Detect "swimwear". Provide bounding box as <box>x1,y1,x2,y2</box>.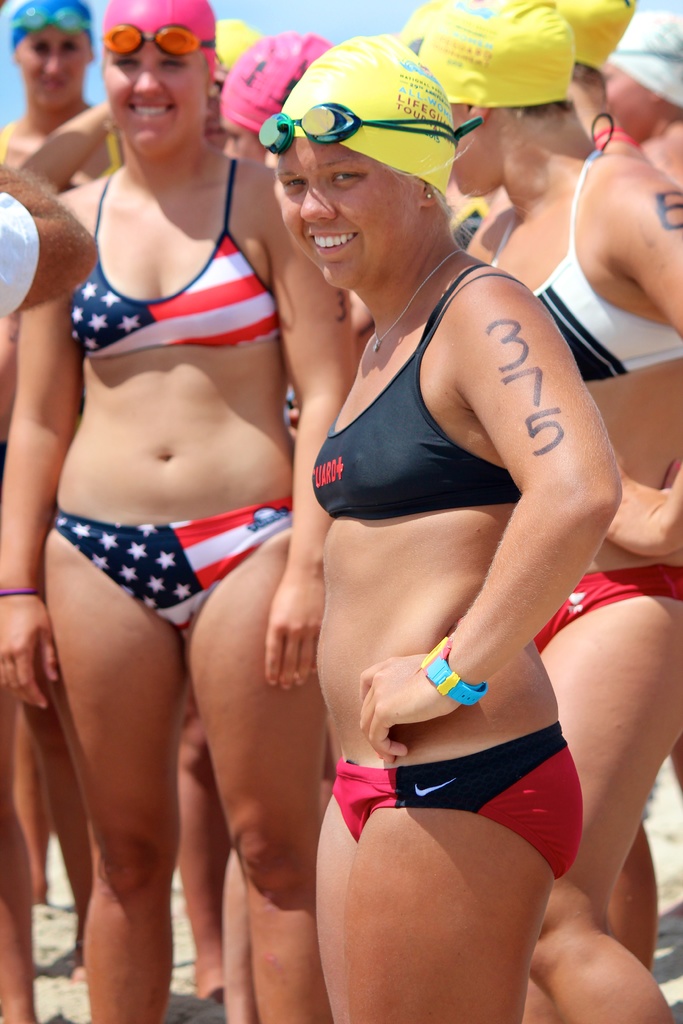
<box>307,261,518,522</box>.
